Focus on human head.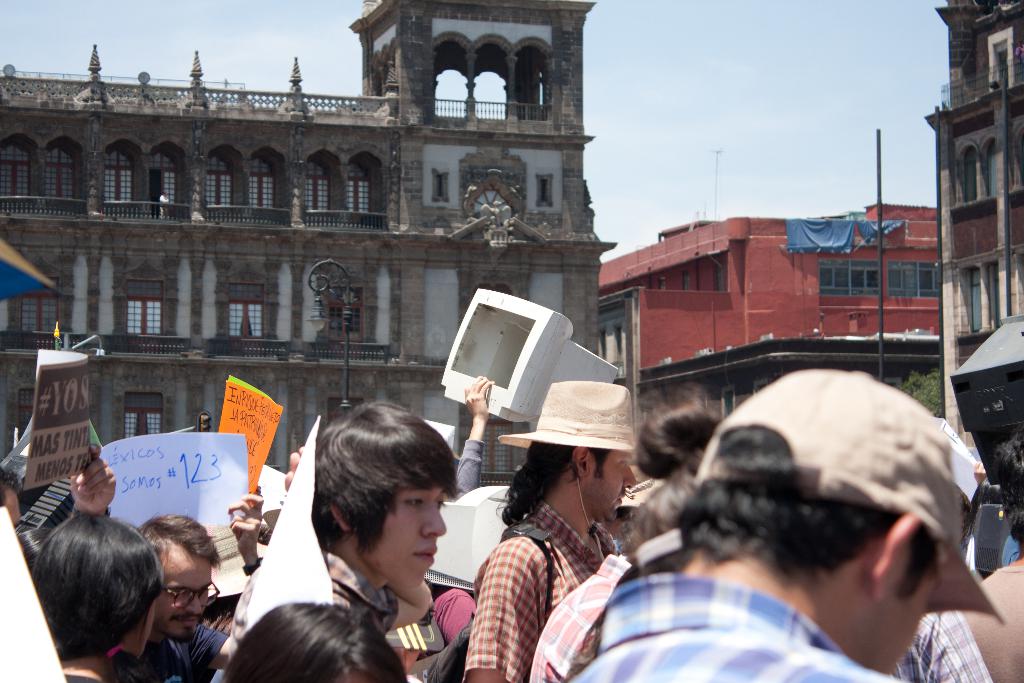
Focused at (688, 384, 932, 678).
